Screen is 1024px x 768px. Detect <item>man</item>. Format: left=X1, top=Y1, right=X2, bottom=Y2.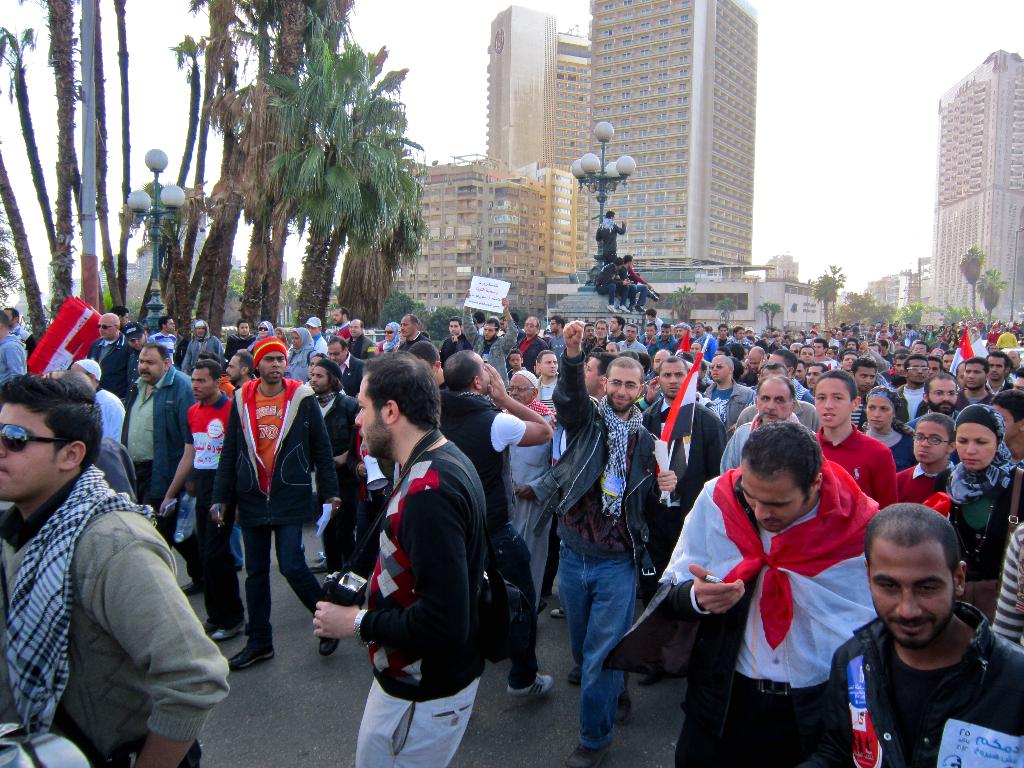
left=814, top=337, right=838, bottom=370.
